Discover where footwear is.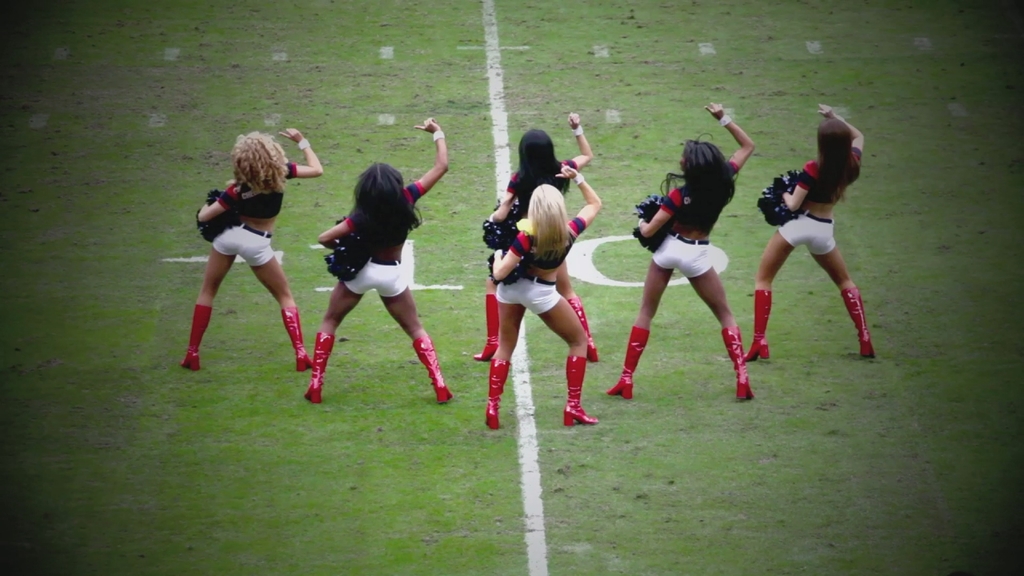
Discovered at rect(723, 328, 756, 398).
